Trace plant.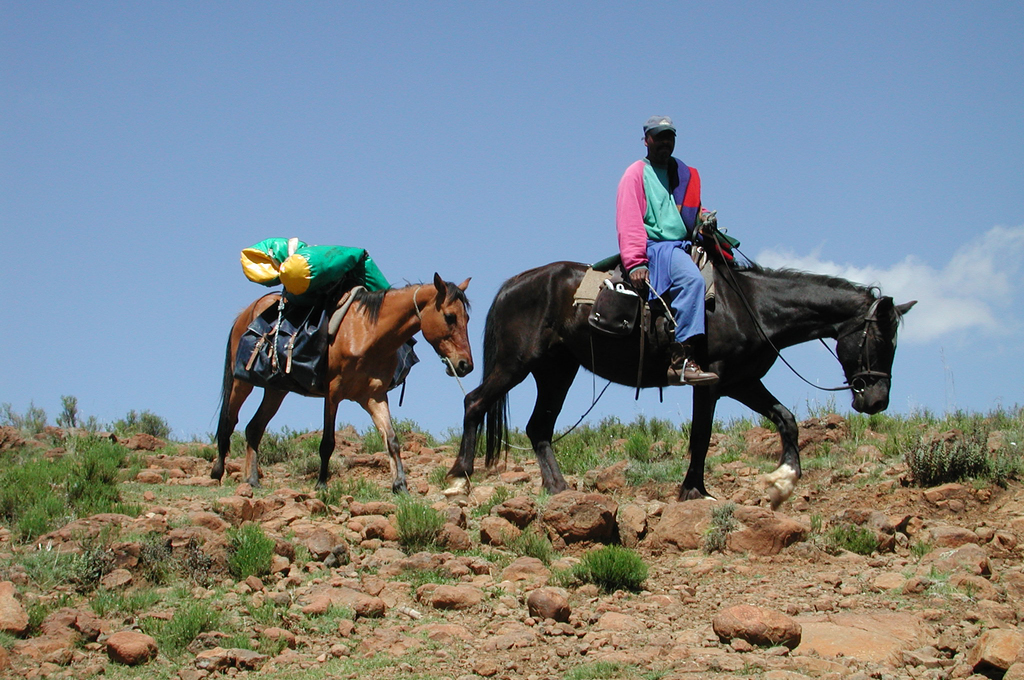
Traced to 785/394/801/419.
